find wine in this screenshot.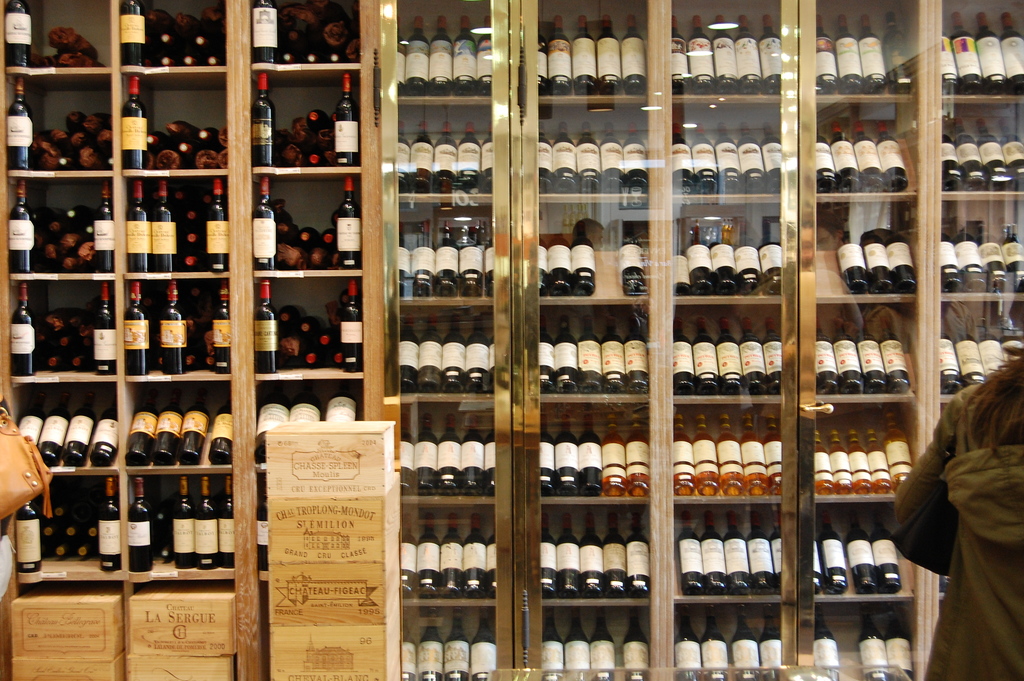
The bounding box for wine is bbox(401, 608, 415, 680).
